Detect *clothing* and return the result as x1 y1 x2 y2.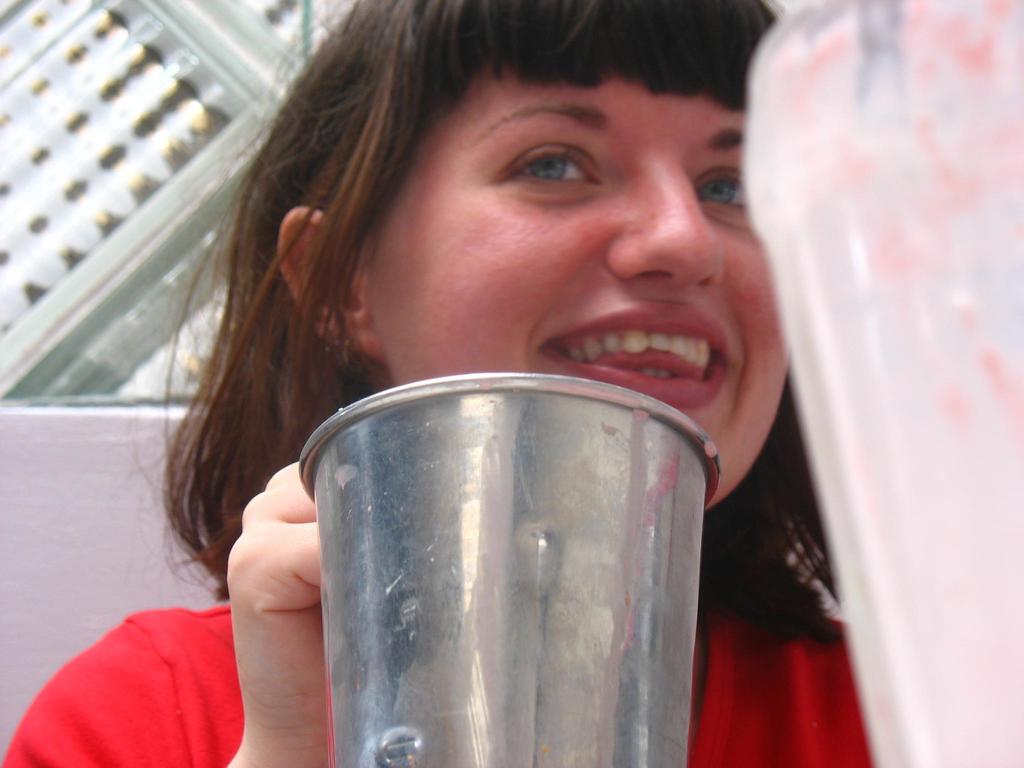
5 606 872 767.
